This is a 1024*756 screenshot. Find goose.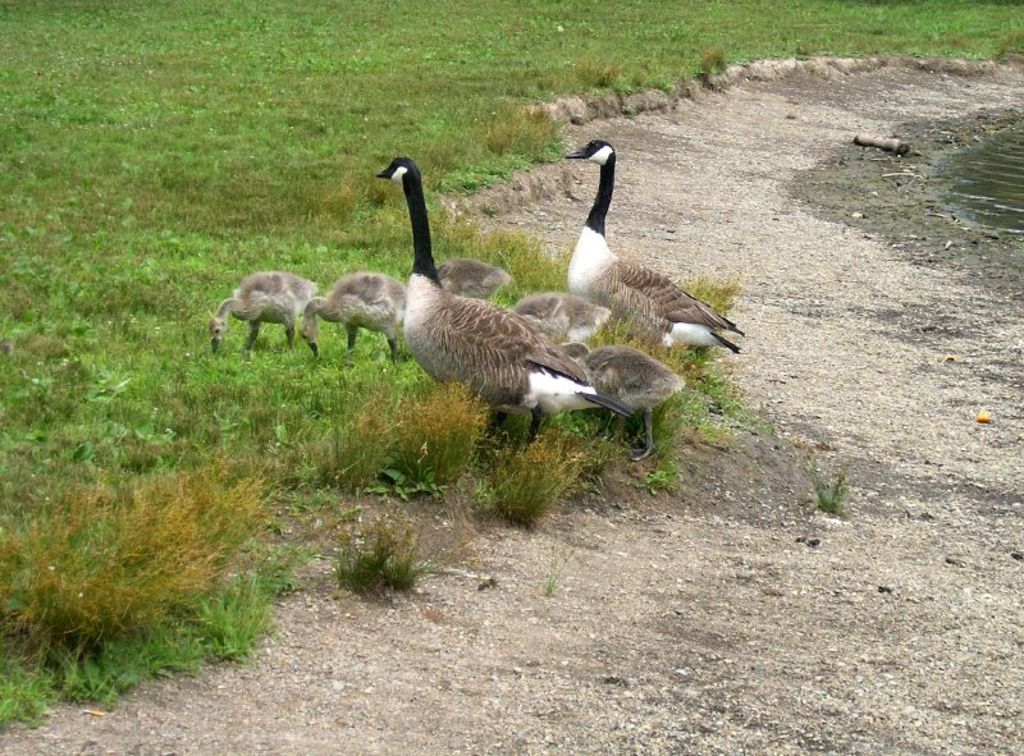
Bounding box: select_region(302, 266, 407, 358).
